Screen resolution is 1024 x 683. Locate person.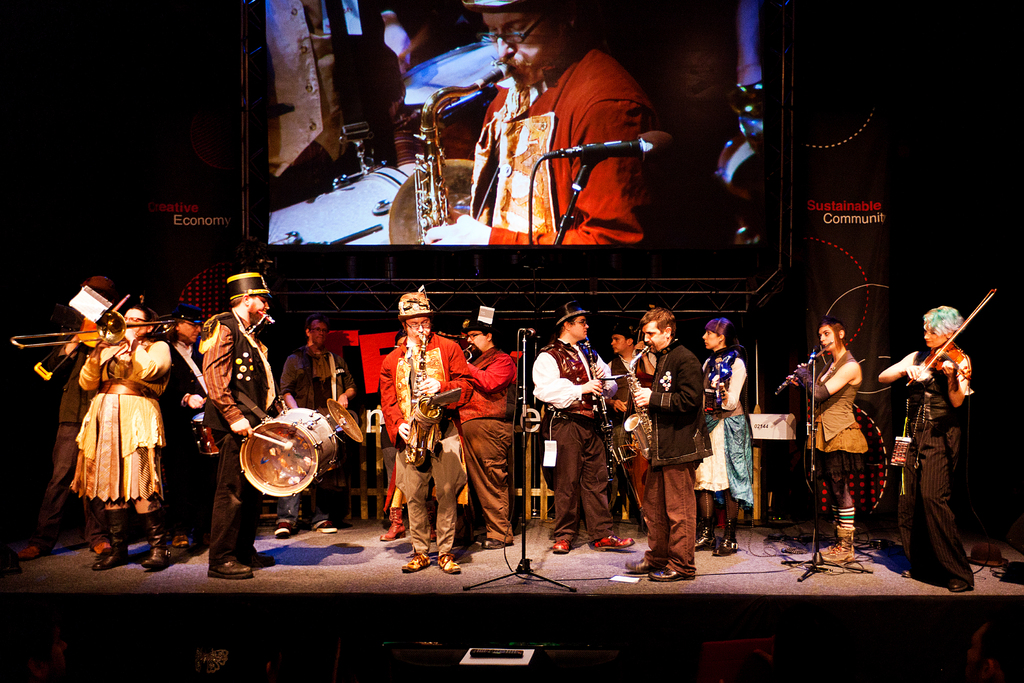
pyautogui.locateOnScreen(900, 282, 984, 599).
